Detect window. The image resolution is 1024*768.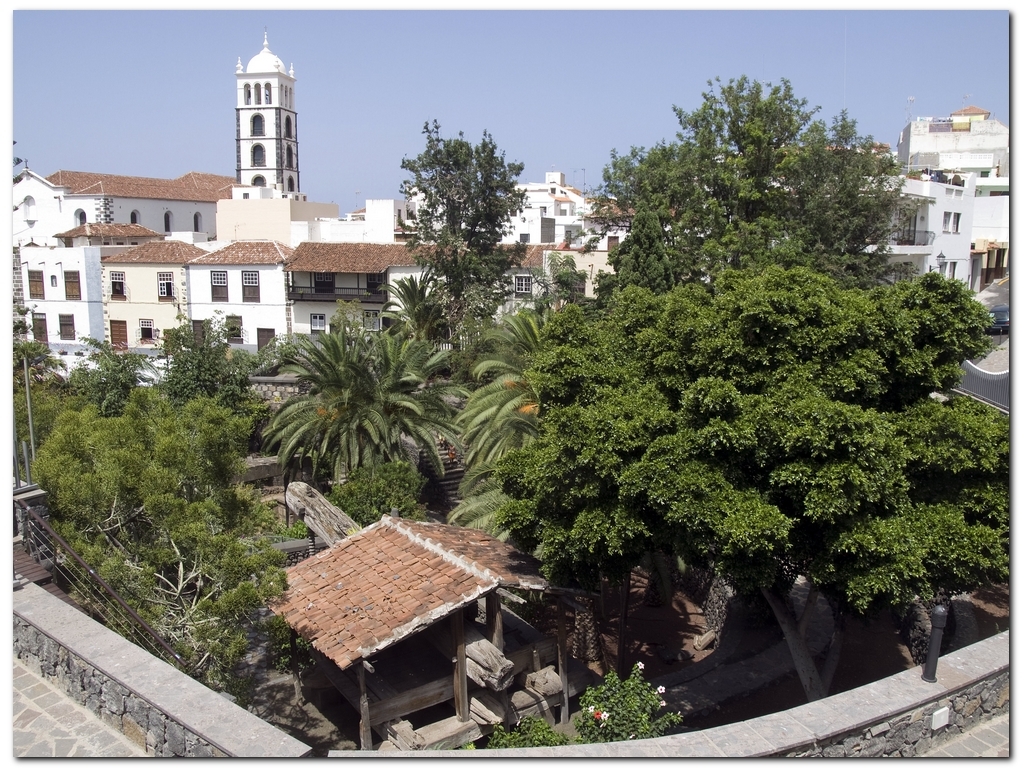
{"x1": 254, "y1": 116, "x2": 262, "y2": 134}.
